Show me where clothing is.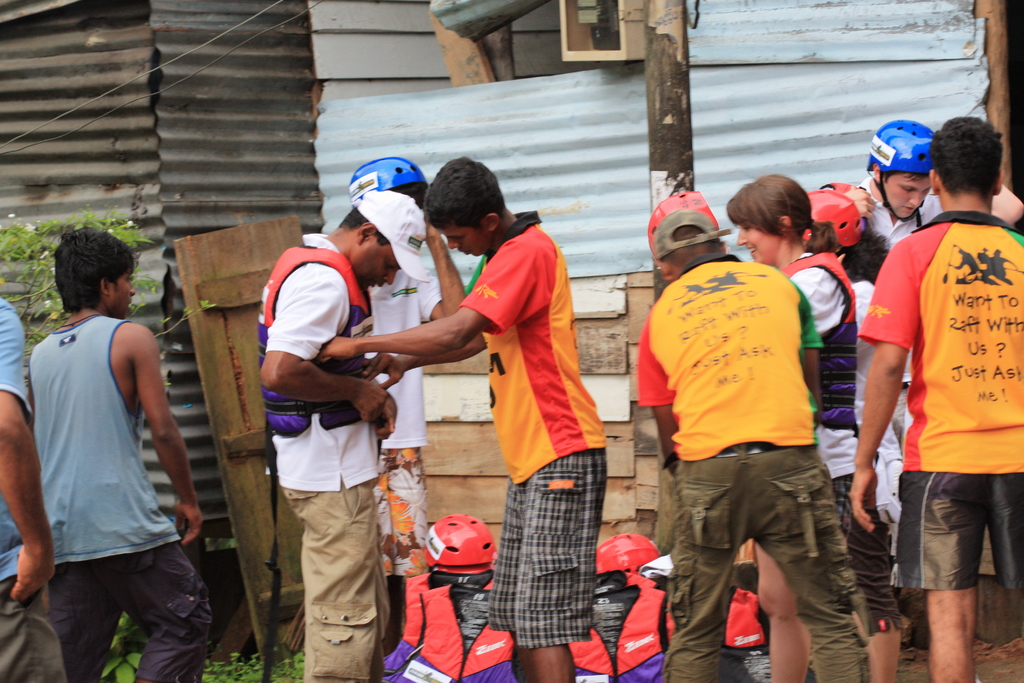
clothing is at detection(833, 196, 1023, 590).
